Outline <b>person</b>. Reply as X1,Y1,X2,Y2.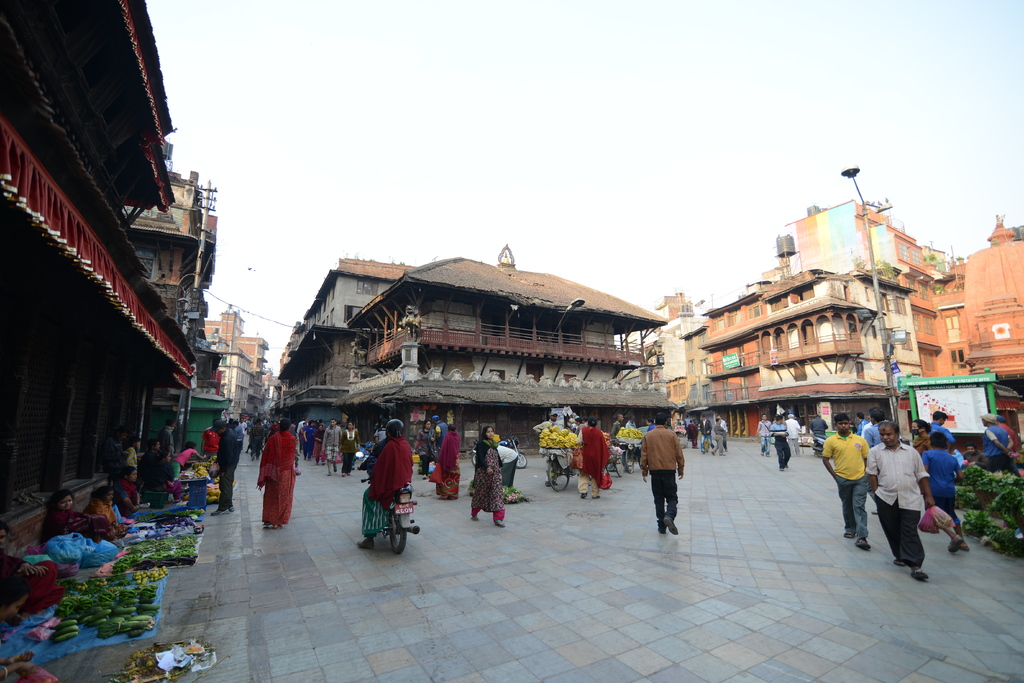
471,427,506,531.
